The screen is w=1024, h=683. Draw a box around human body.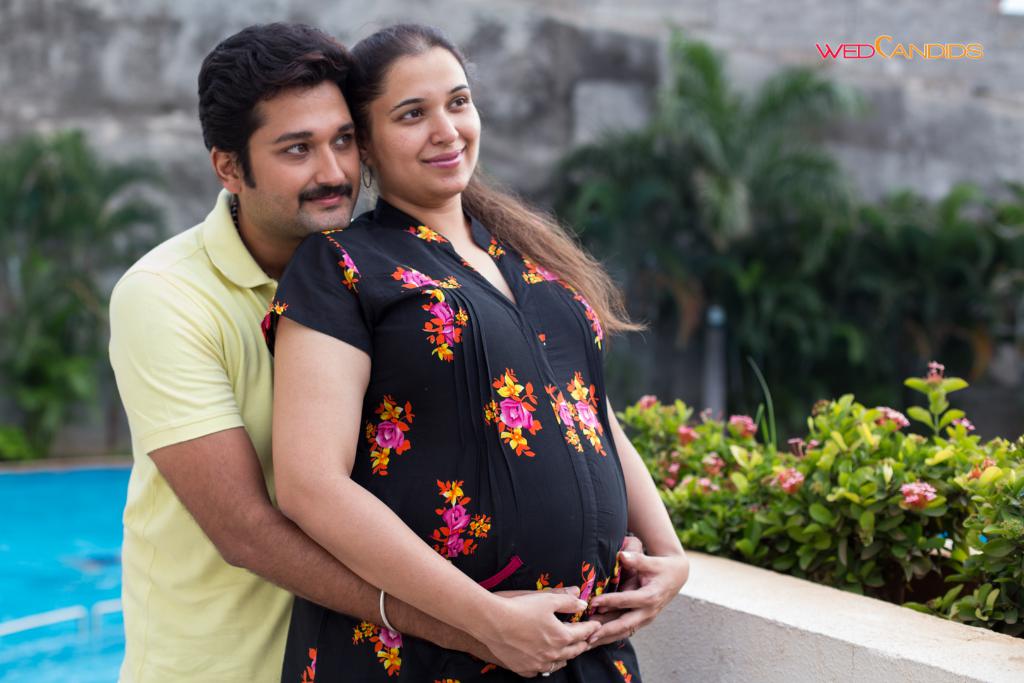
x1=98 y1=190 x2=656 y2=682.
